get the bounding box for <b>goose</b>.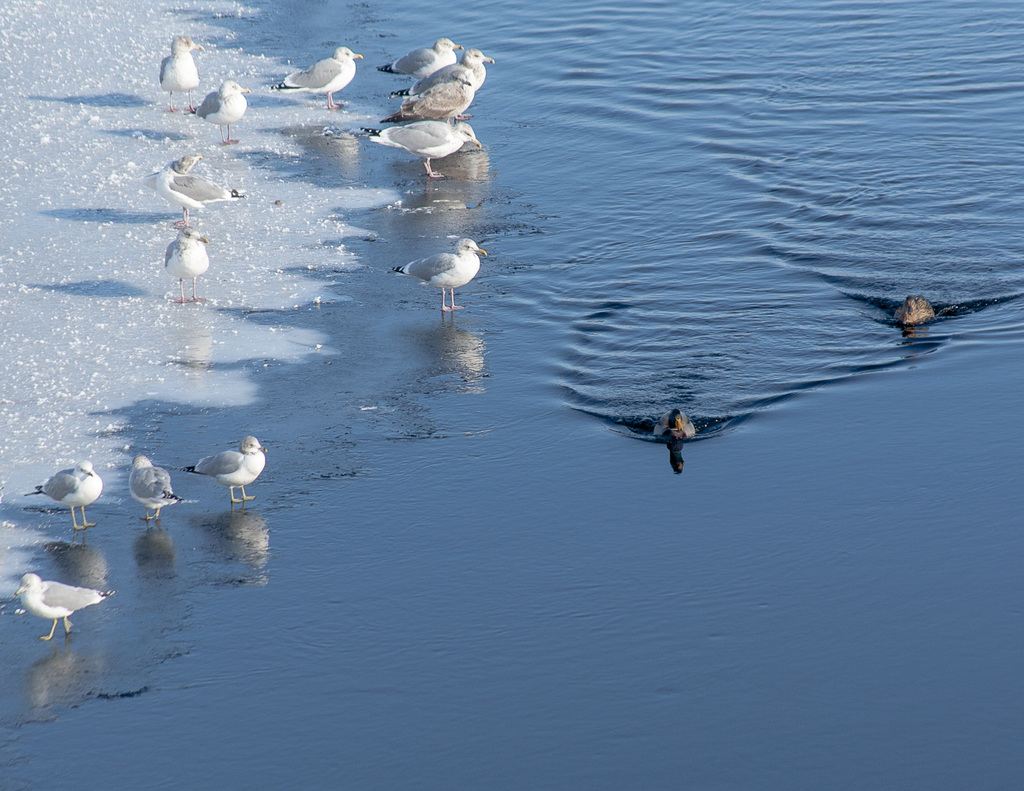
x1=427 y1=47 x2=491 y2=90.
